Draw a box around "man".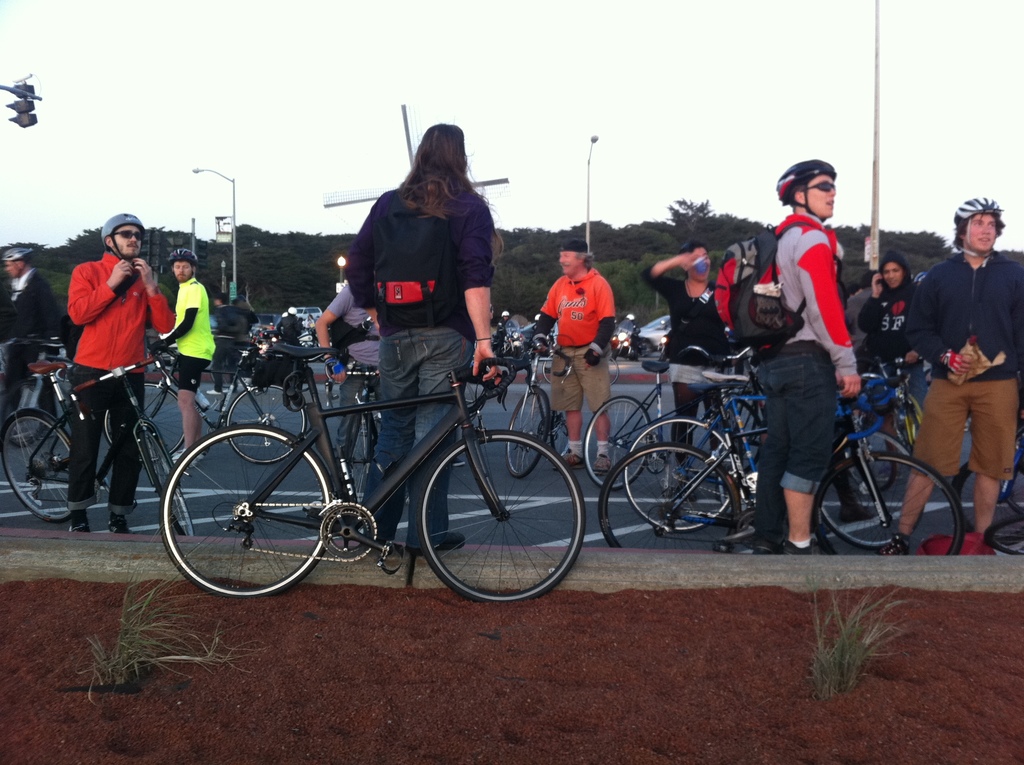
883,198,1012,567.
